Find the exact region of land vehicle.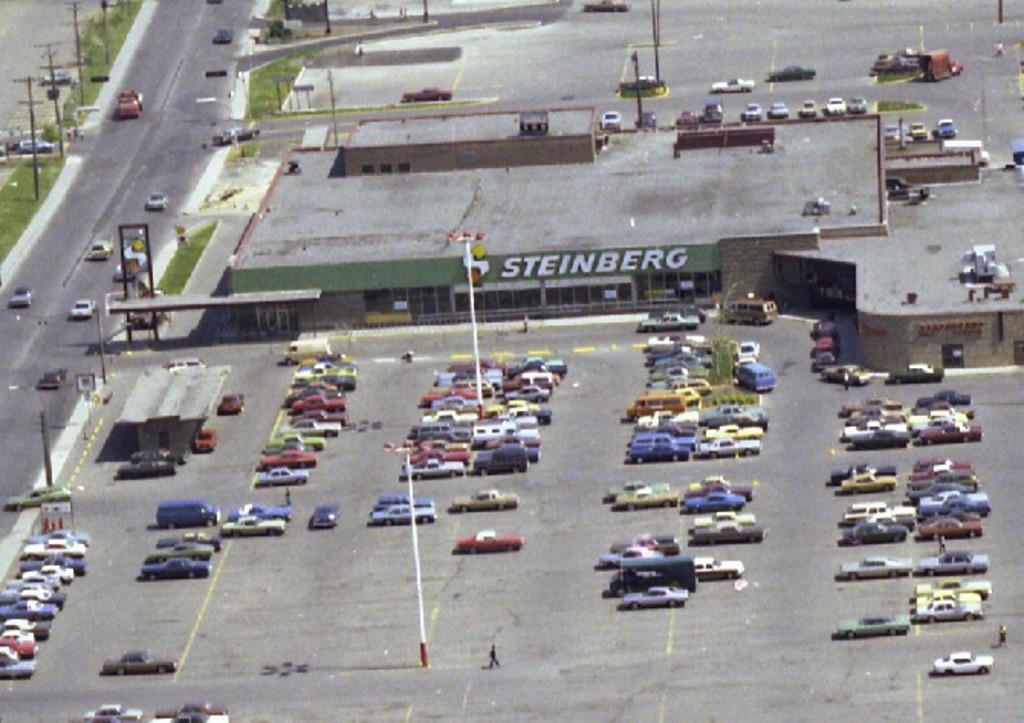
Exact region: [left=842, top=501, right=917, bottom=524].
